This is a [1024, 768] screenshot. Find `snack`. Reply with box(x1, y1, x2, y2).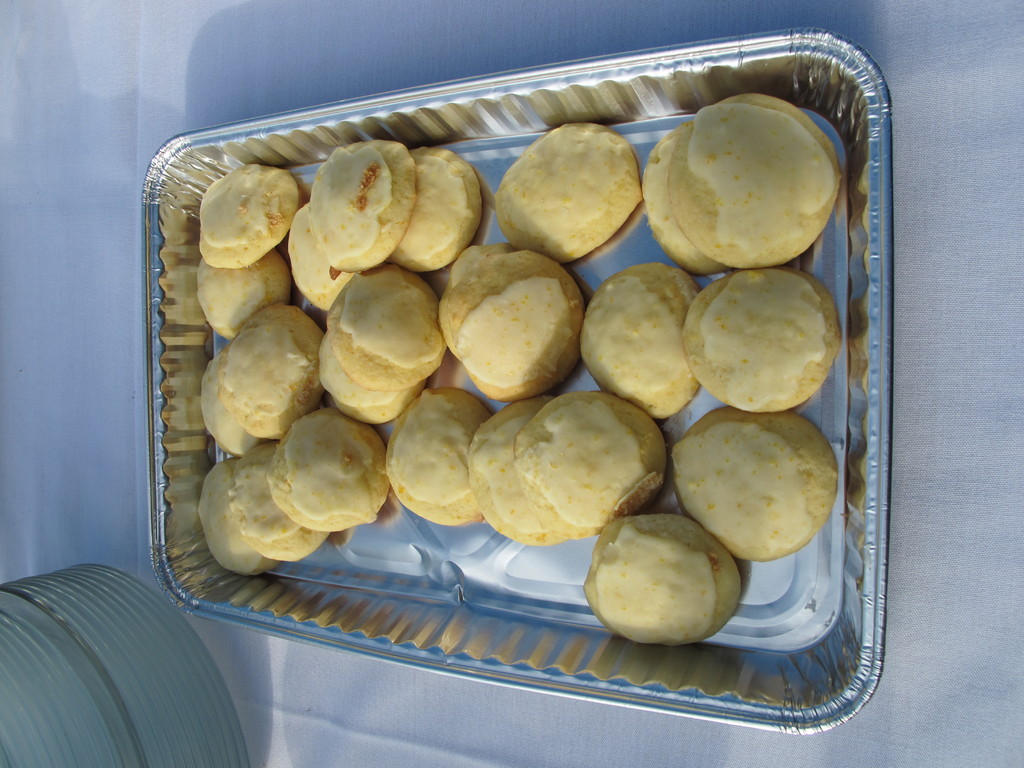
box(305, 150, 422, 270).
